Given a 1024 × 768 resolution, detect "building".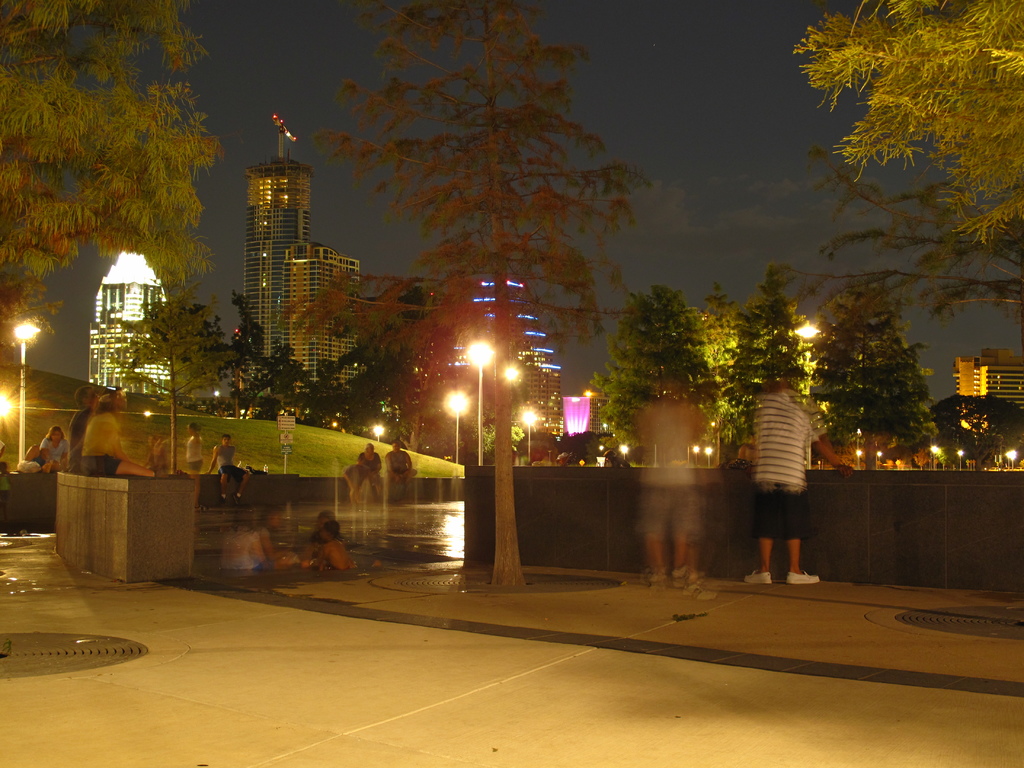
242:113:311:345.
